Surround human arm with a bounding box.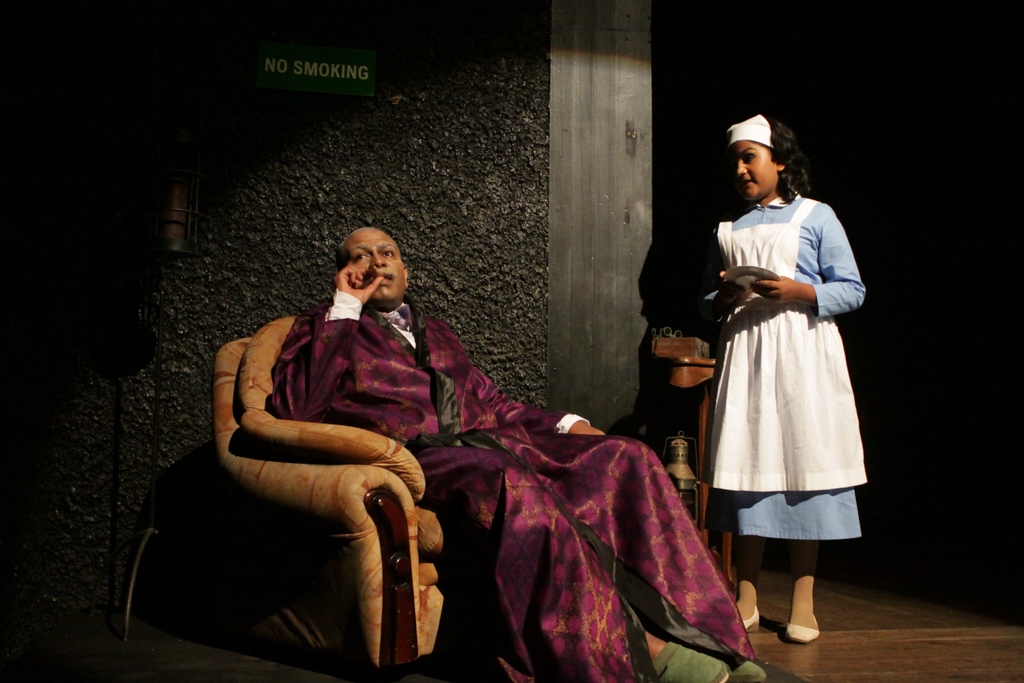
left=753, top=204, right=868, bottom=317.
